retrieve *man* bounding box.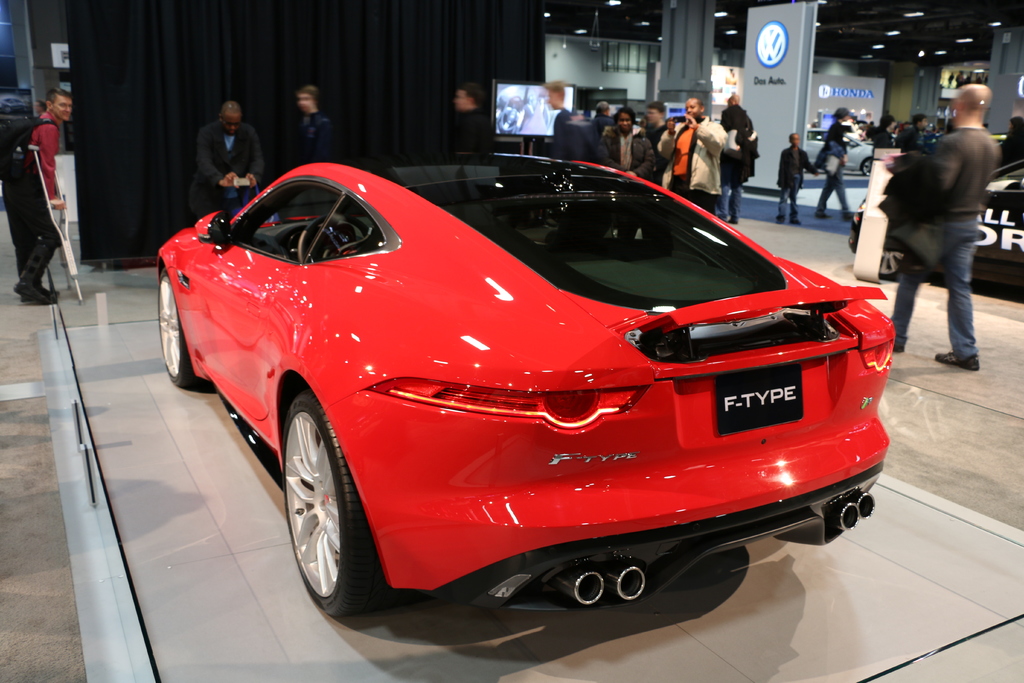
Bounding box: select_region(3, 89, 72, 311).
